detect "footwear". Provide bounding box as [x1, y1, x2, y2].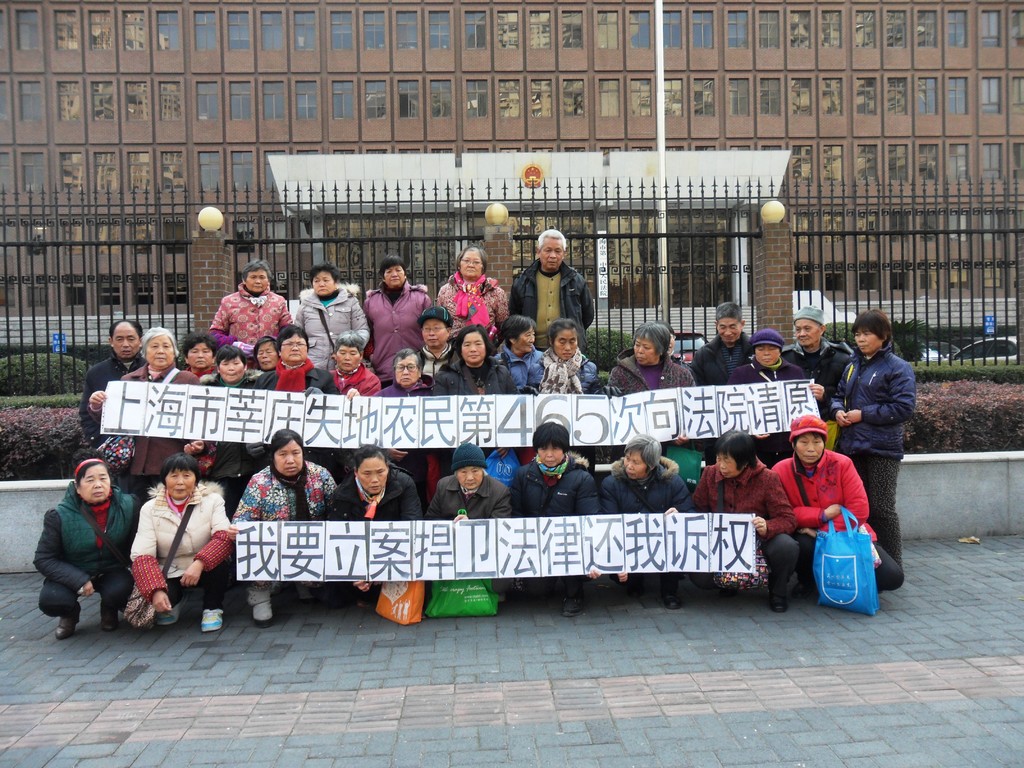
[563, 598, 586, 618].
